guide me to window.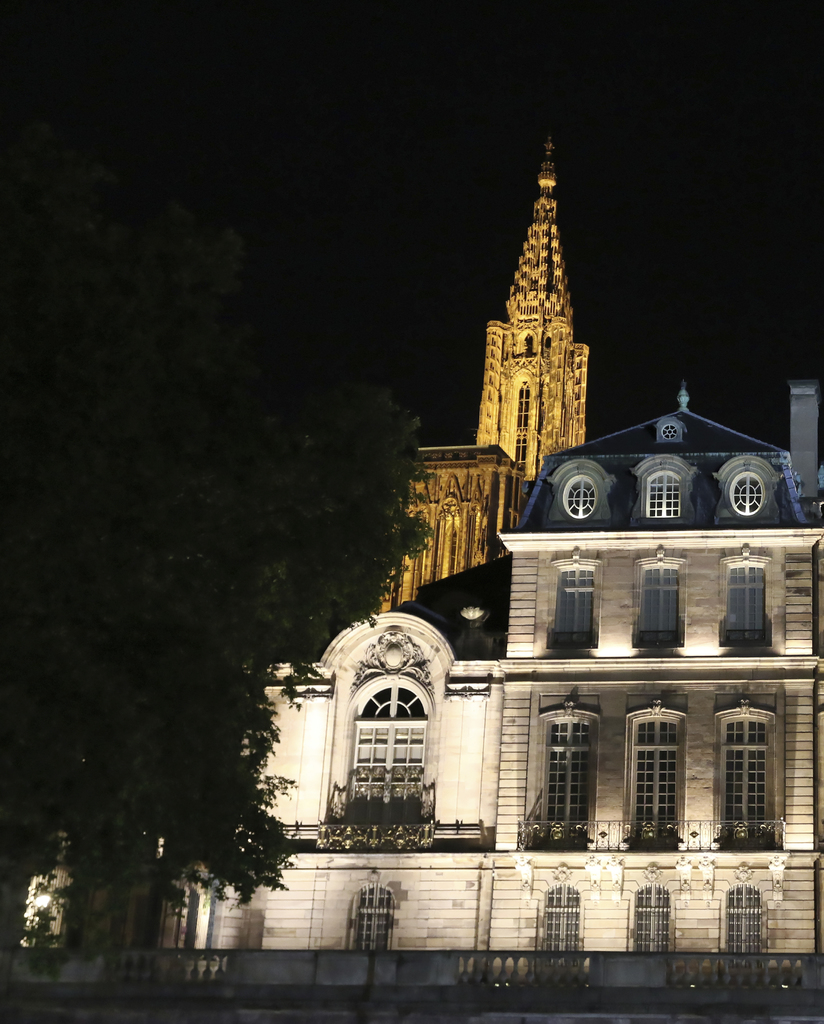
Guidance: 560,481,597,522.
